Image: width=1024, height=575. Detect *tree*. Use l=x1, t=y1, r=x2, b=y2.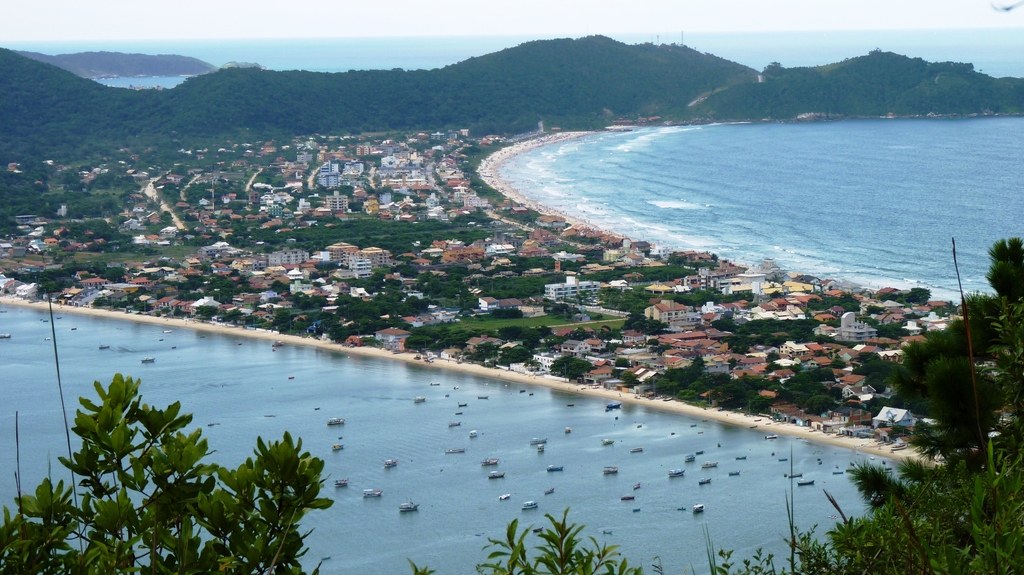
l=300, t=178, r=311, b=196.
